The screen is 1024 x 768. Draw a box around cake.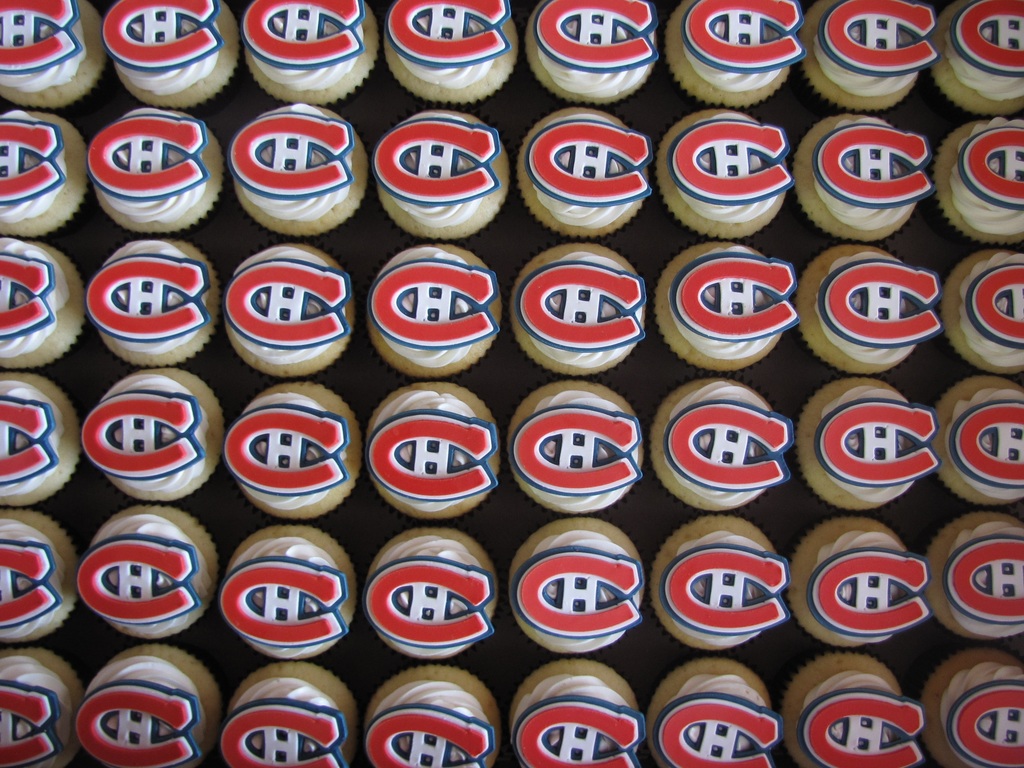
<region>650, 100, 796, 240</region>.
